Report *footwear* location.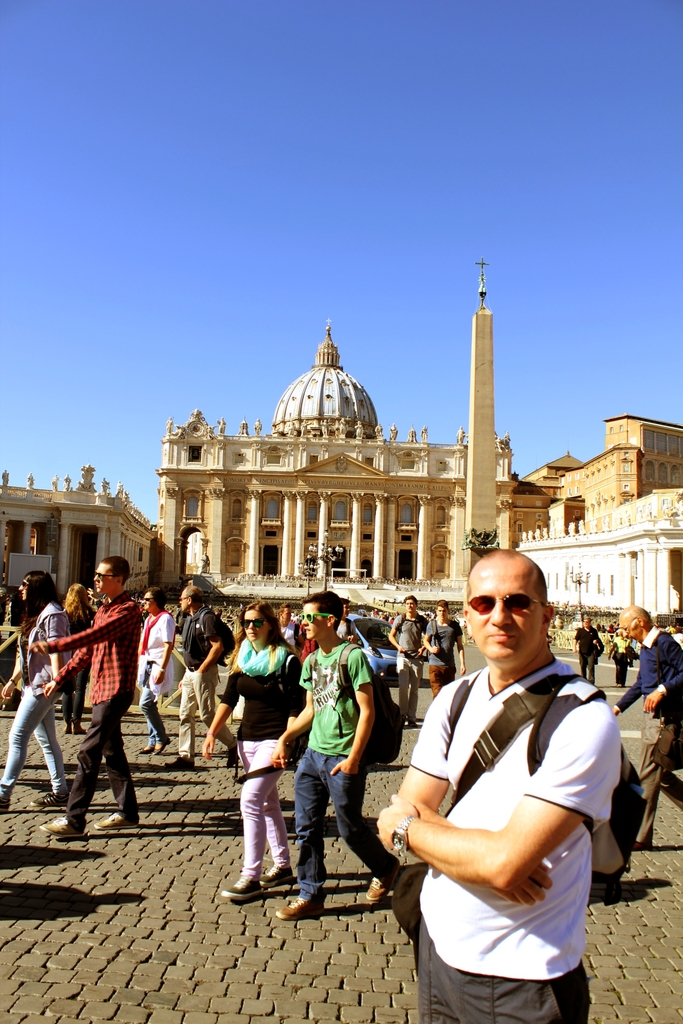
Report: 29,788,76,806.
